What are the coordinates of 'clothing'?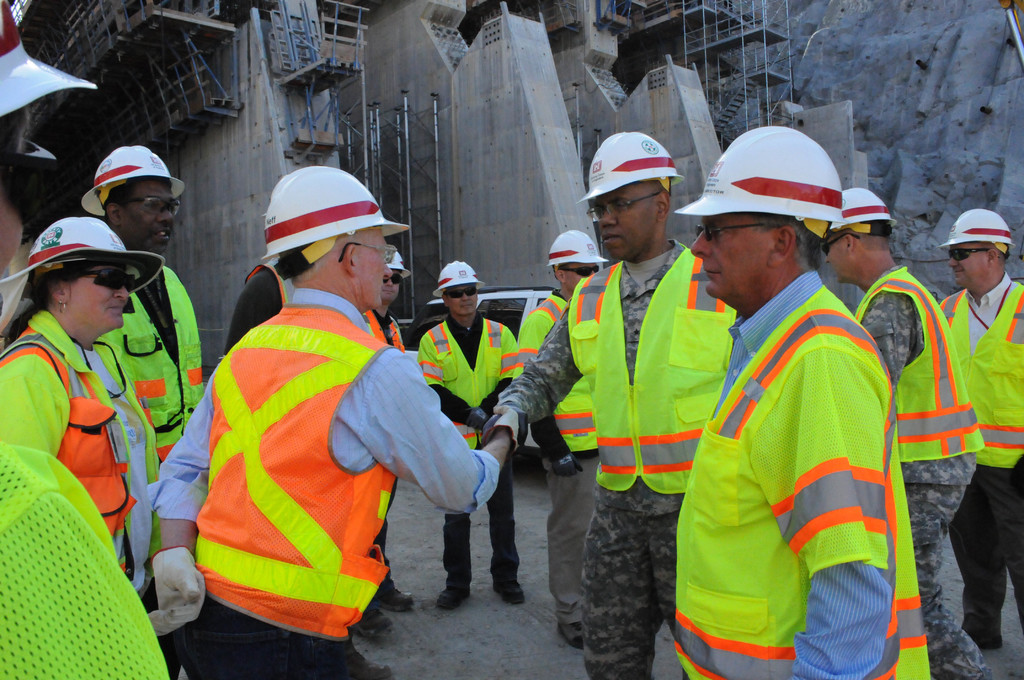
<region>513, 280, 613, 462</region>.
